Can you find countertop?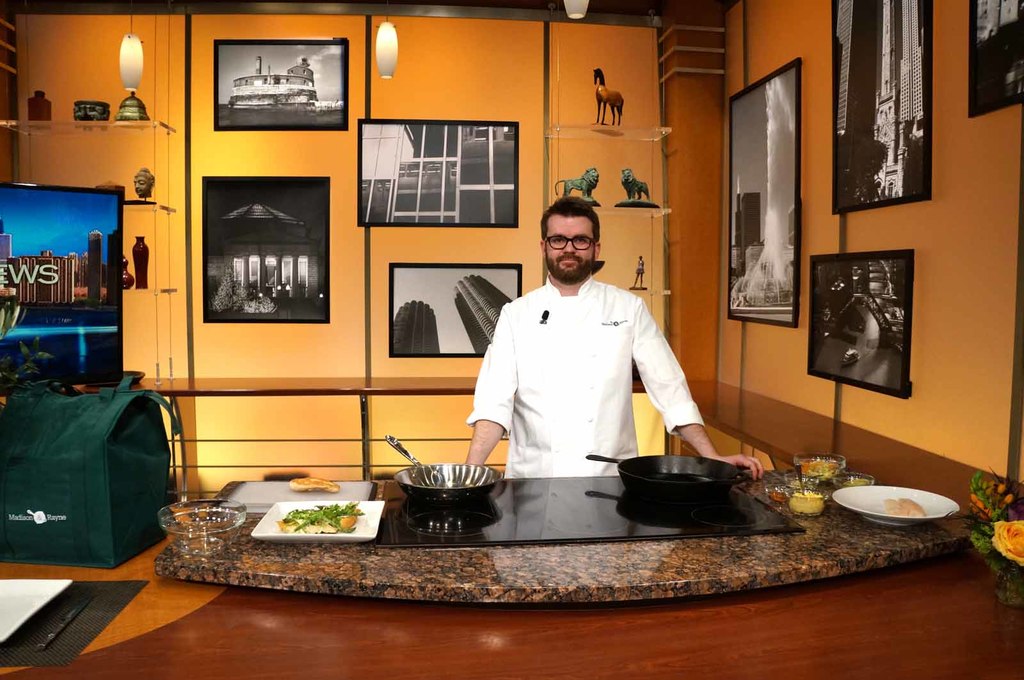
Yes, bounding box: <bbox>0, 470, 1023, 679</bbox>.
